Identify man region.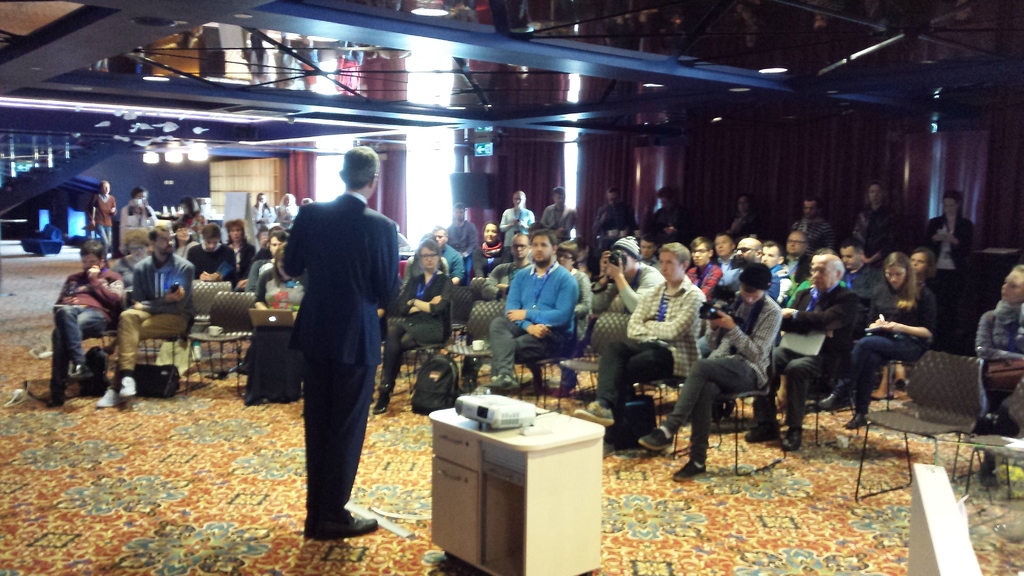
Region: bbox=[673, 278, 792, 461].
